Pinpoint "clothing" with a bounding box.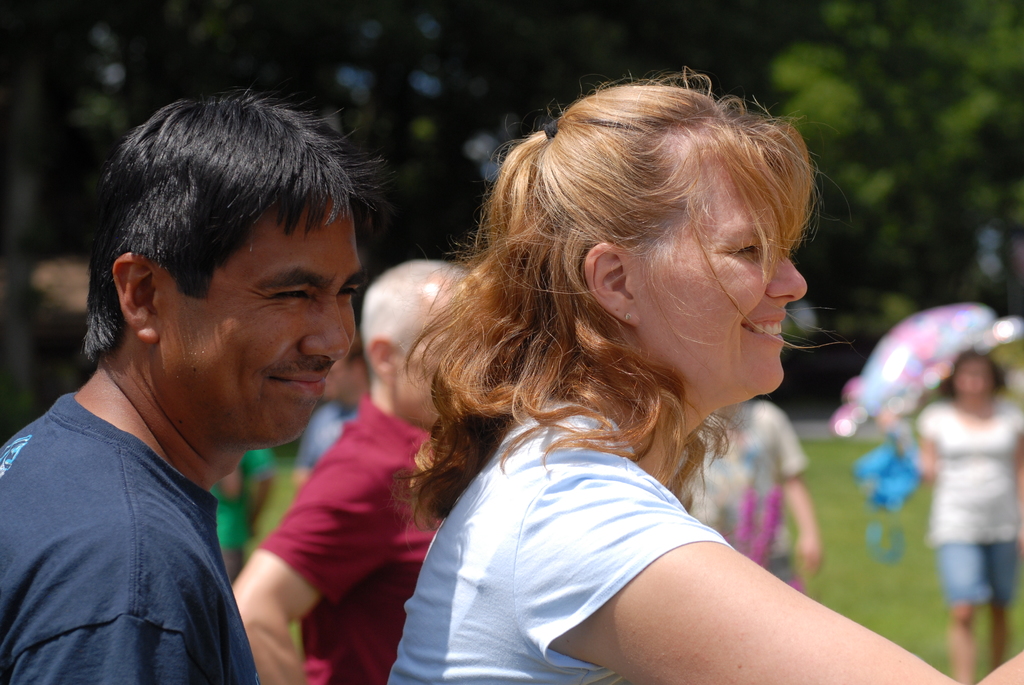
919:392:1016:613.
